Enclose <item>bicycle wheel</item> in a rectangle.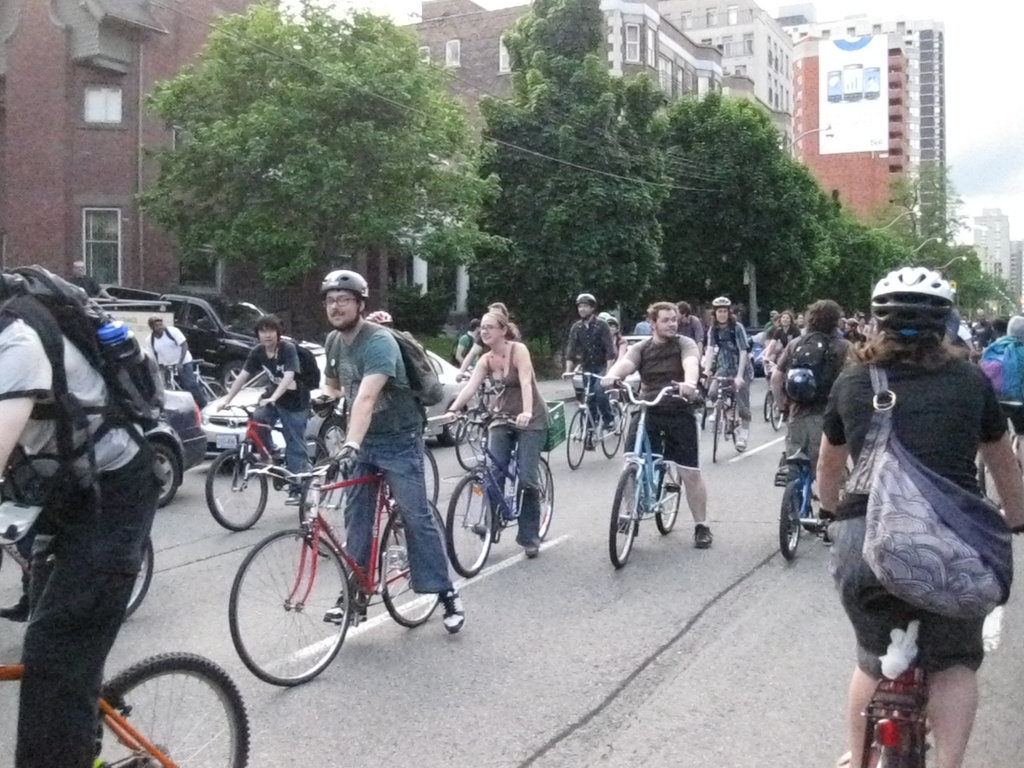
392 443 441 529.
